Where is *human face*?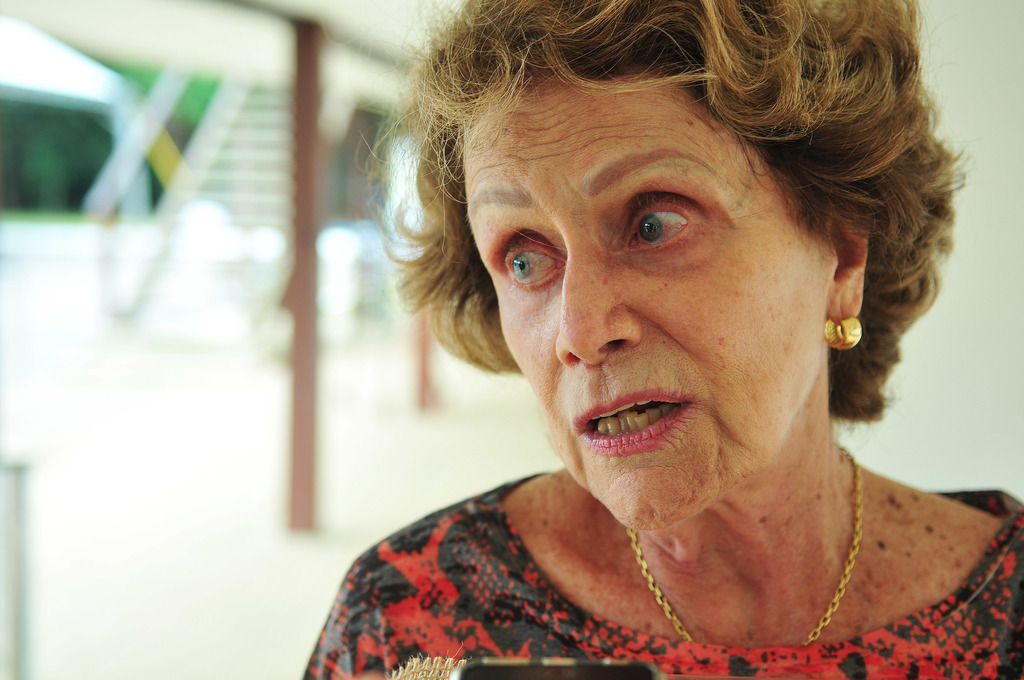
locate(454, 67, 836, 531).
